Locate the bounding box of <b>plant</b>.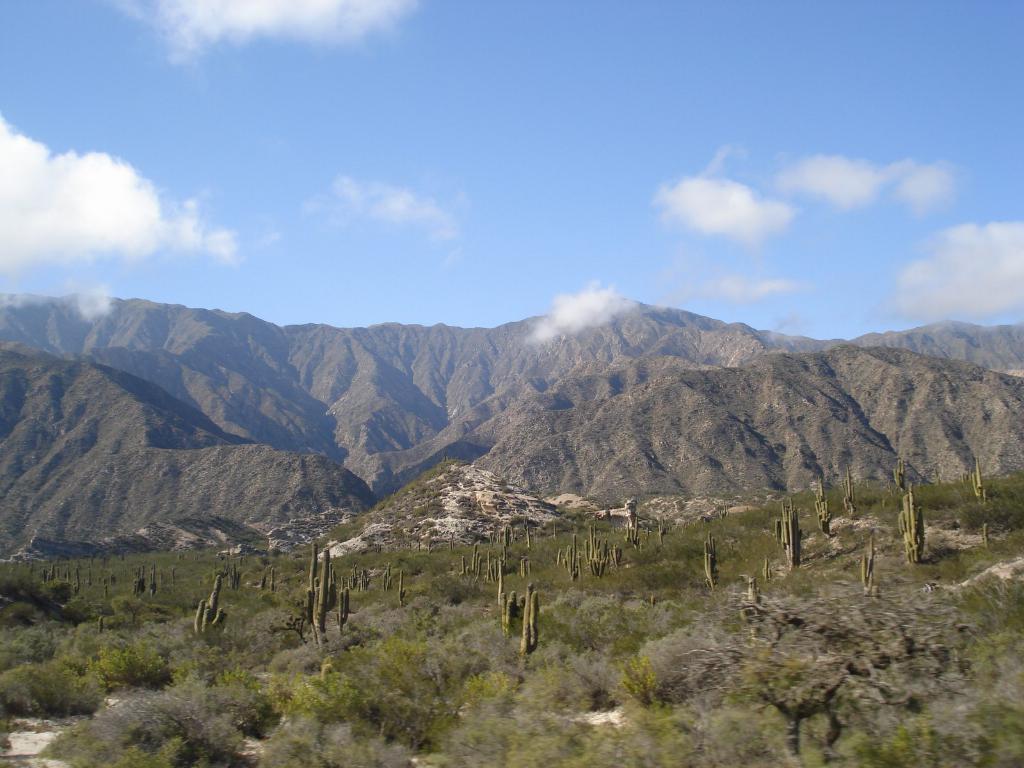
Bounding box: select_region(627, 516, 640, 550).
